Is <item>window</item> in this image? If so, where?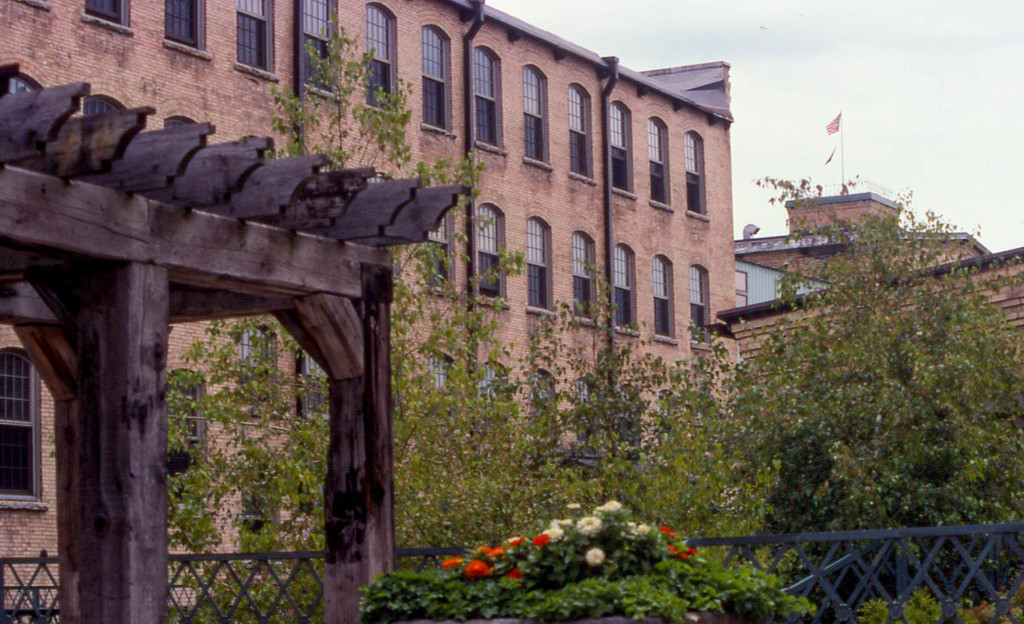
Yes, at [474, 43, 509, 151].
